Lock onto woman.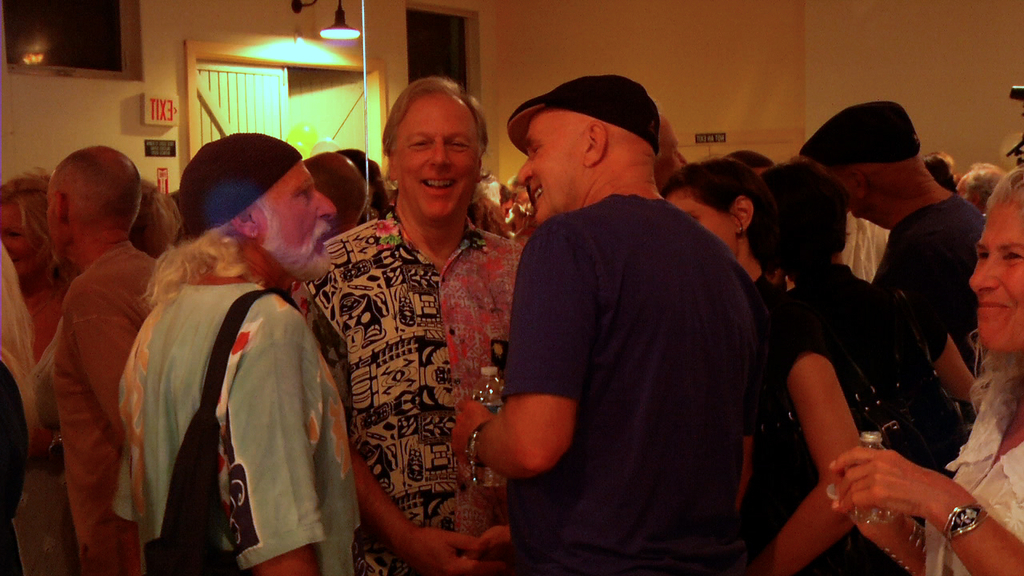
Locked: 0, 163, 76, 575.
